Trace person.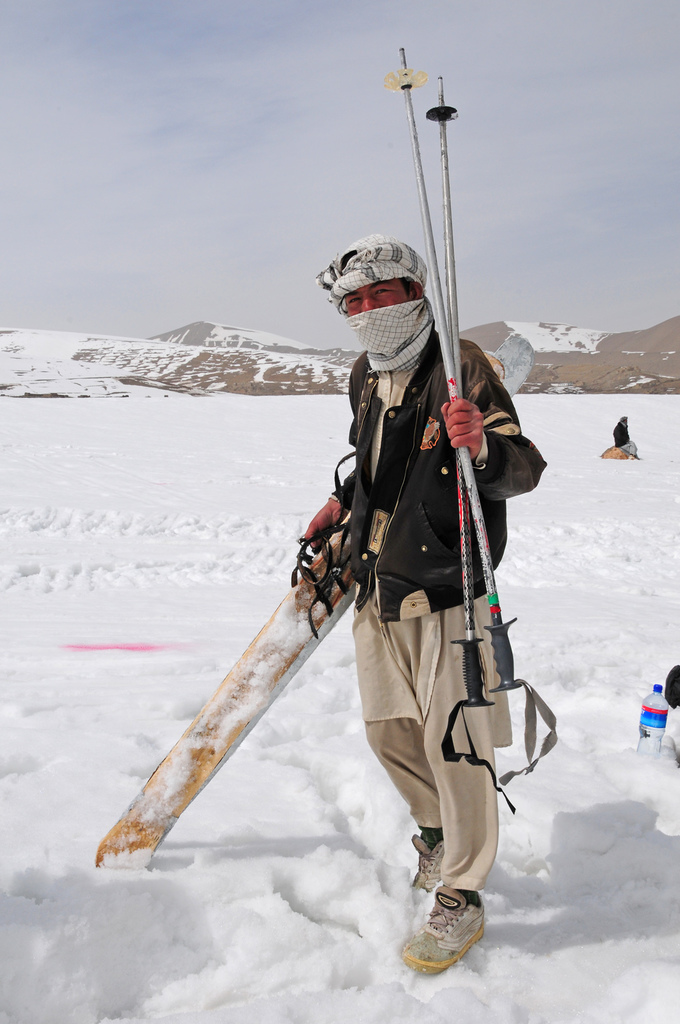
Traced to Rect(610, 413, 642, 461).
